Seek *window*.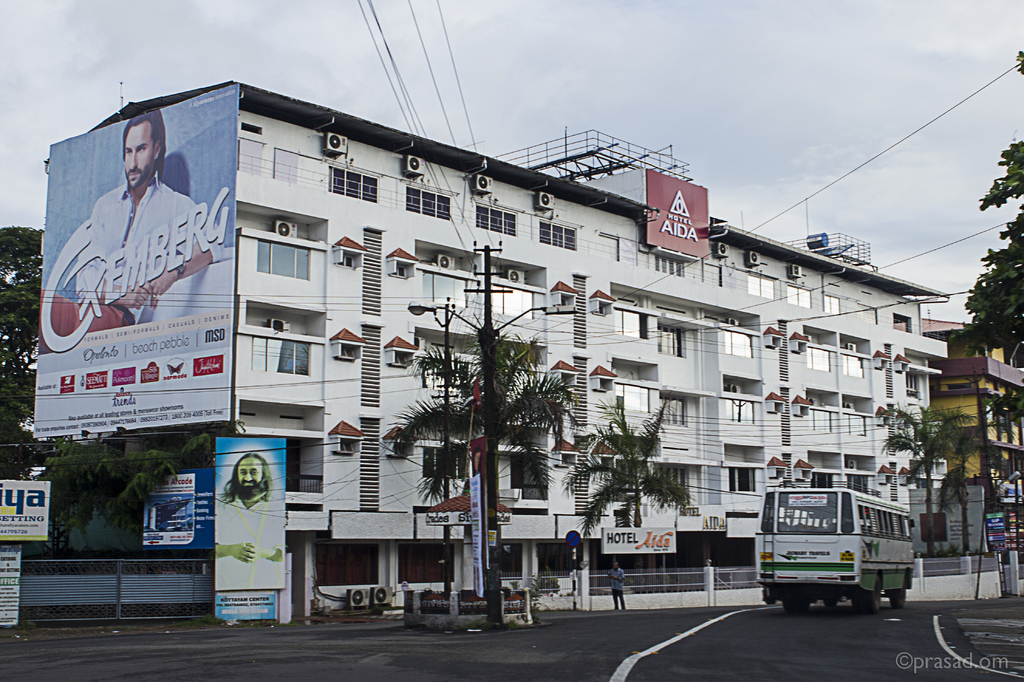
box(398, 543, 457, 587).
